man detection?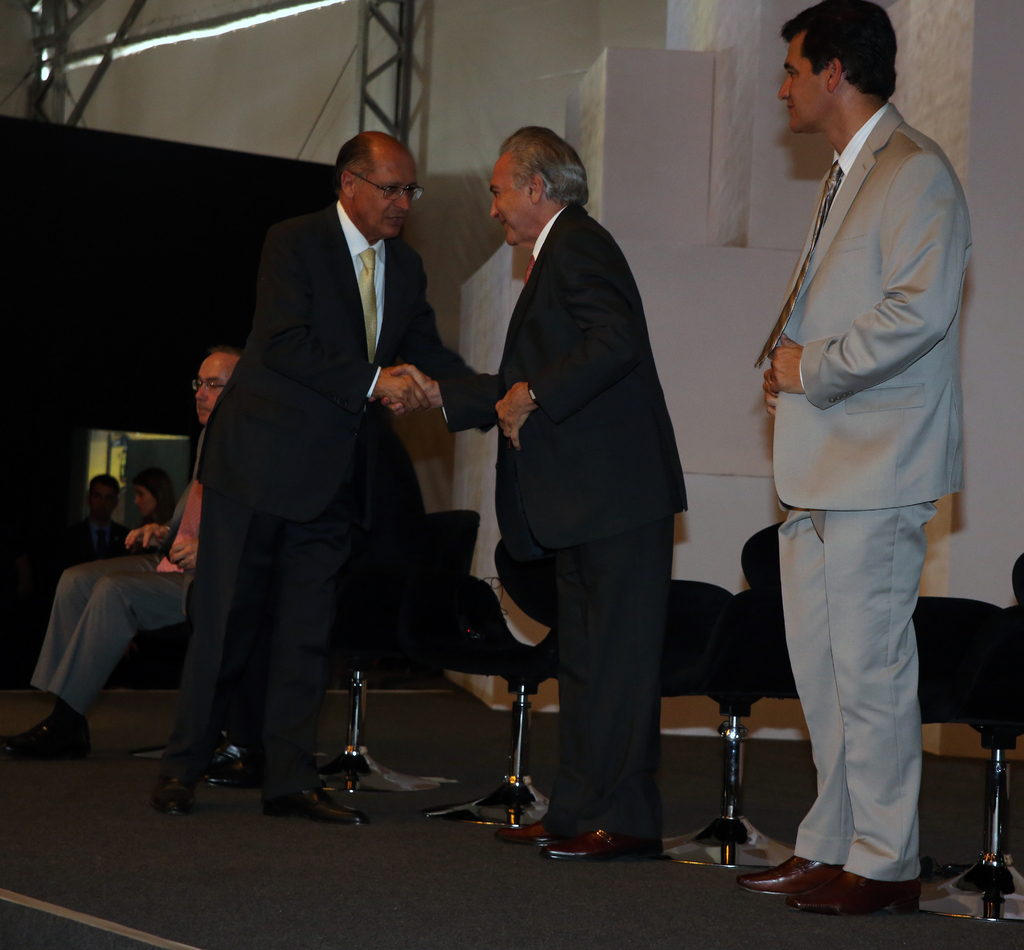
(left=378, top=123, right=690, bottom=862)
